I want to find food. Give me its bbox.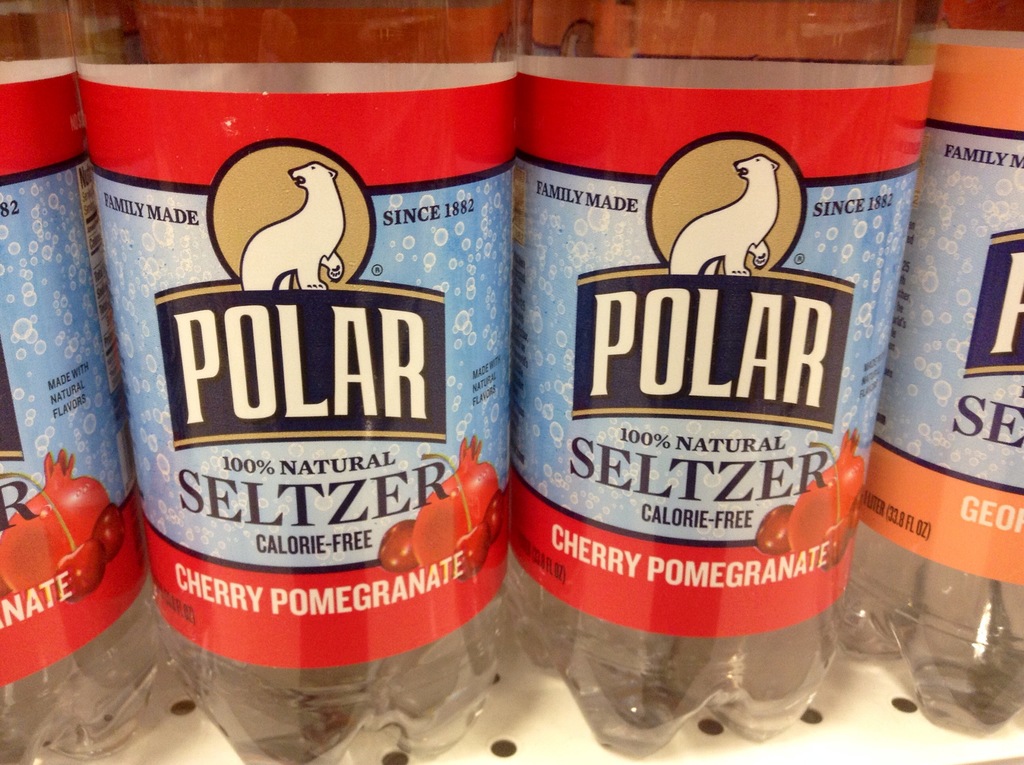
locate(822, 519, 850, 574).
